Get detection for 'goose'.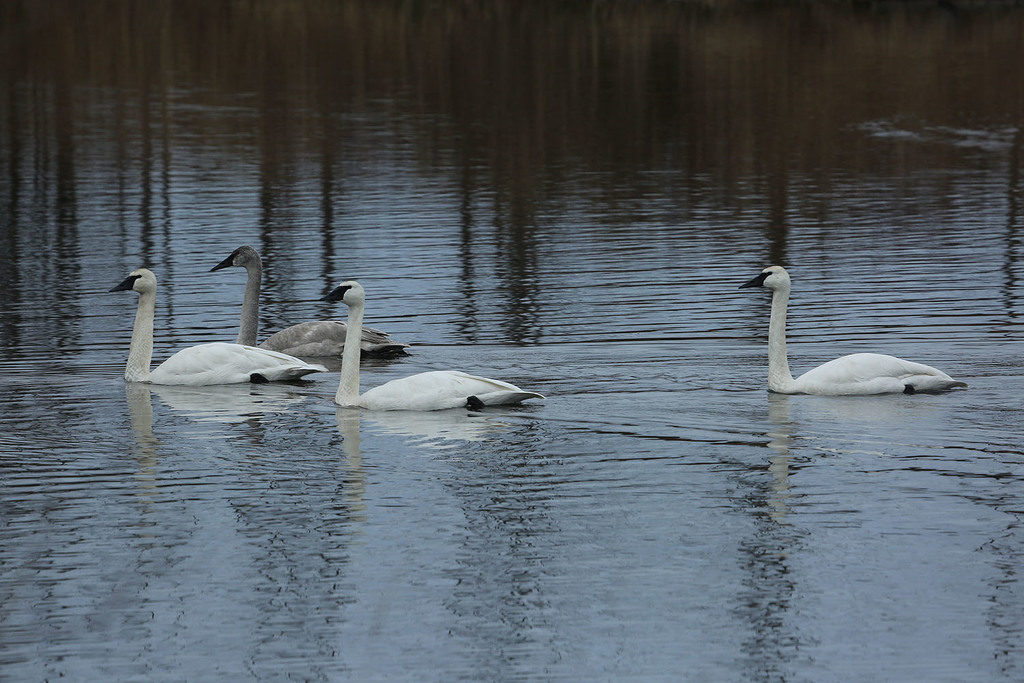
Detection: detection(104, 266, 321, 389).
